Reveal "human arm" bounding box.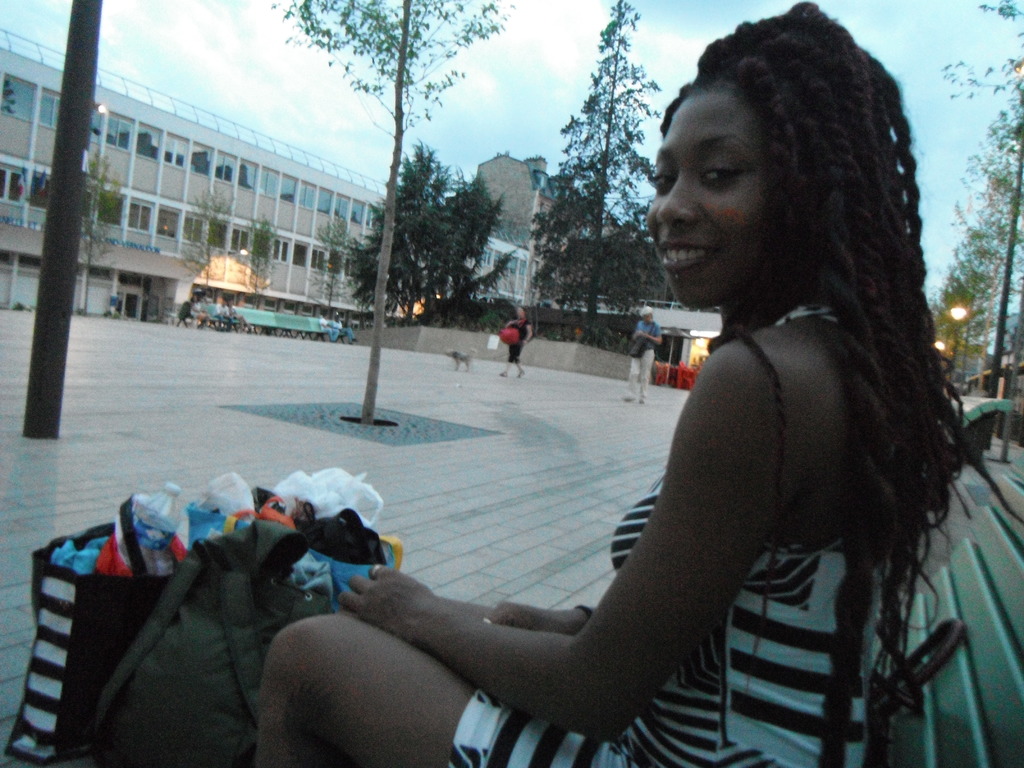
Revealed: (339, 338, 785, 741).
